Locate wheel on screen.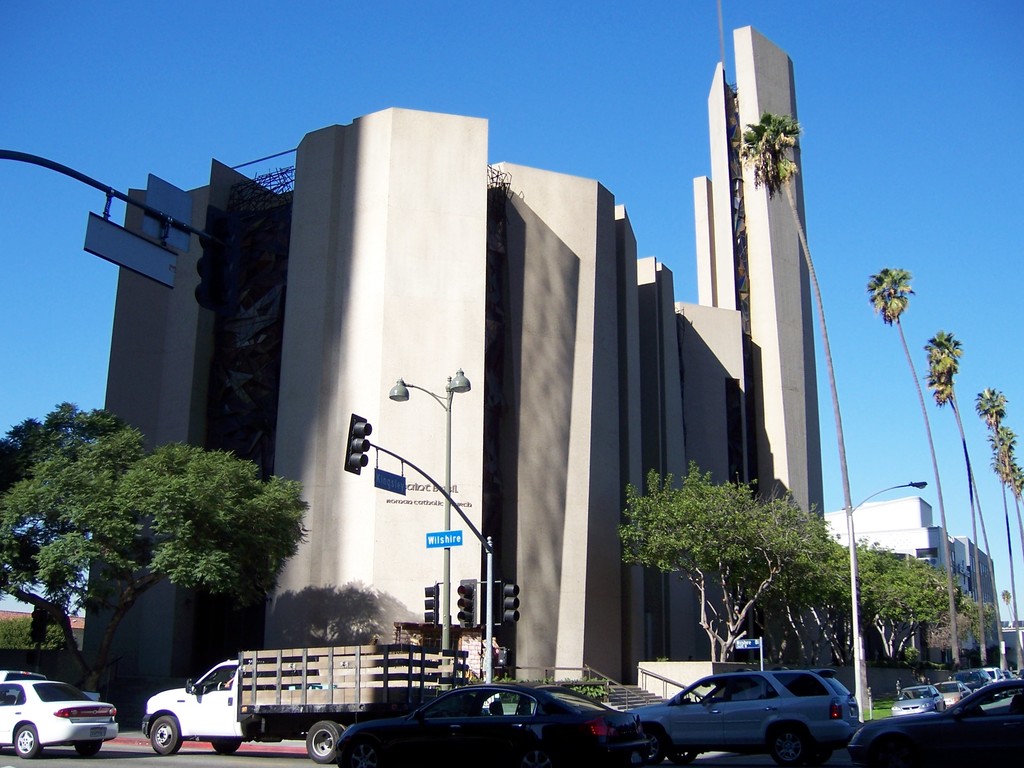
On screen at box(307, 720, 342, 764).
